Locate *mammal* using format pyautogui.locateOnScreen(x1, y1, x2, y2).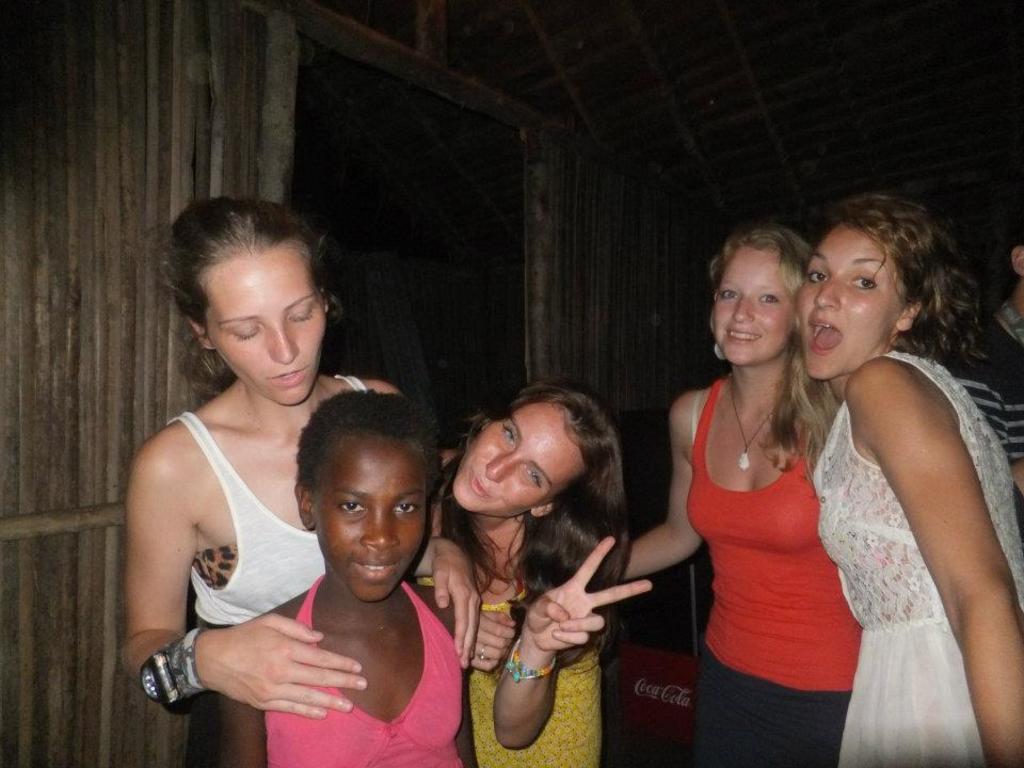
pyautogui.locateOnScreen(118, 196, 485, 767).
